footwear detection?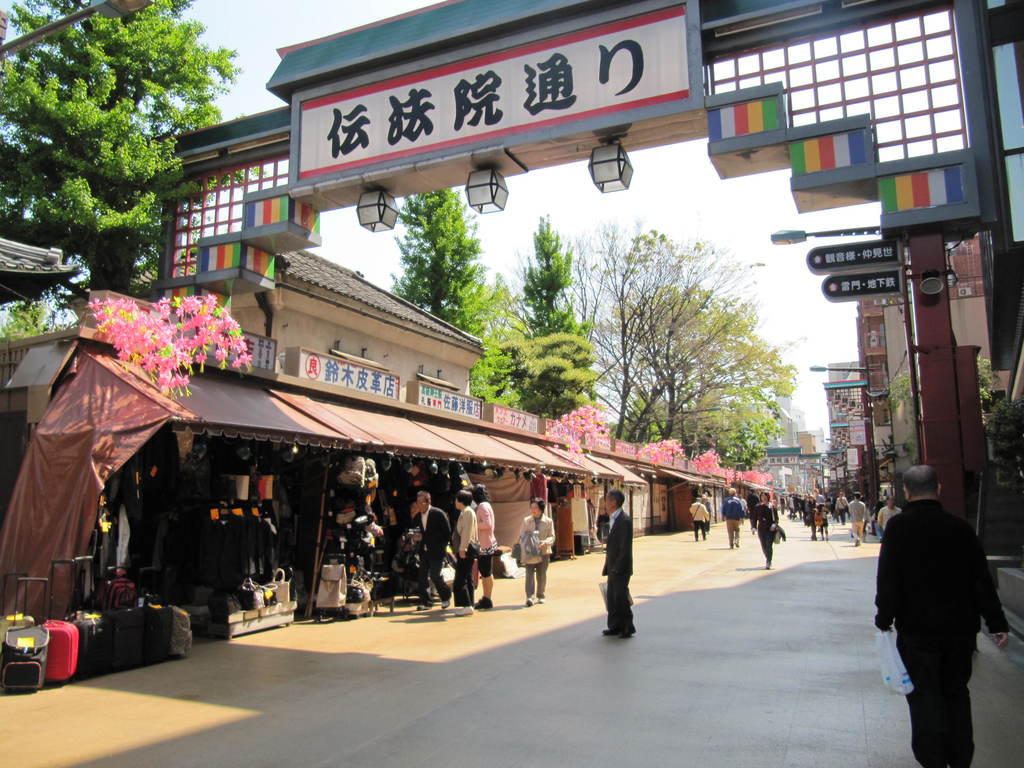
region(474, 593, 492, 610)
